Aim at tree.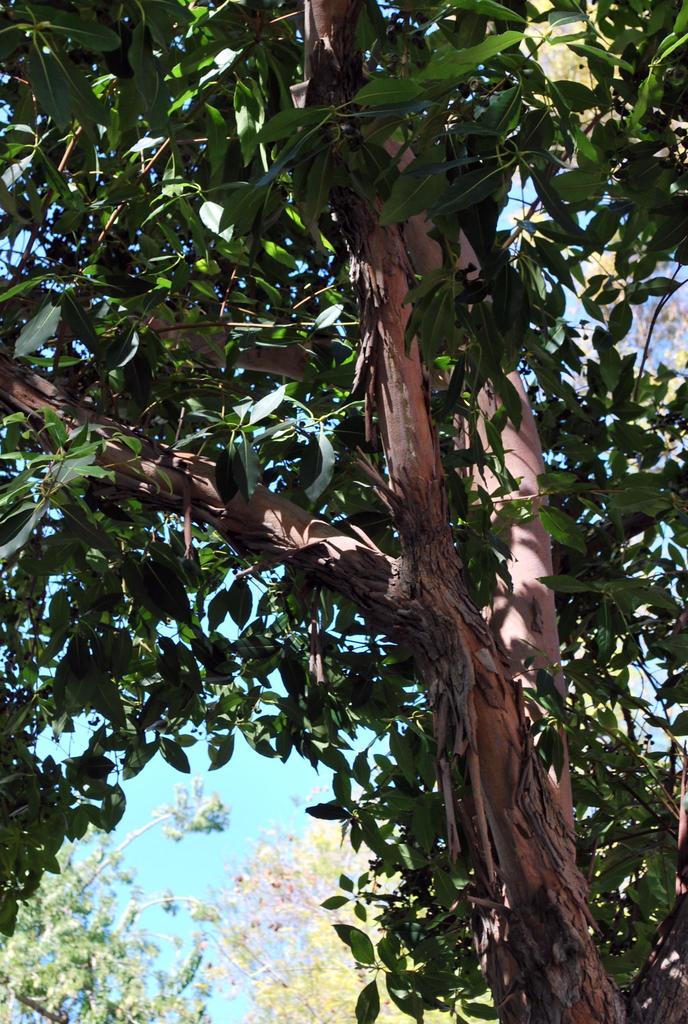
Aimed at [0,1,687,1023].
